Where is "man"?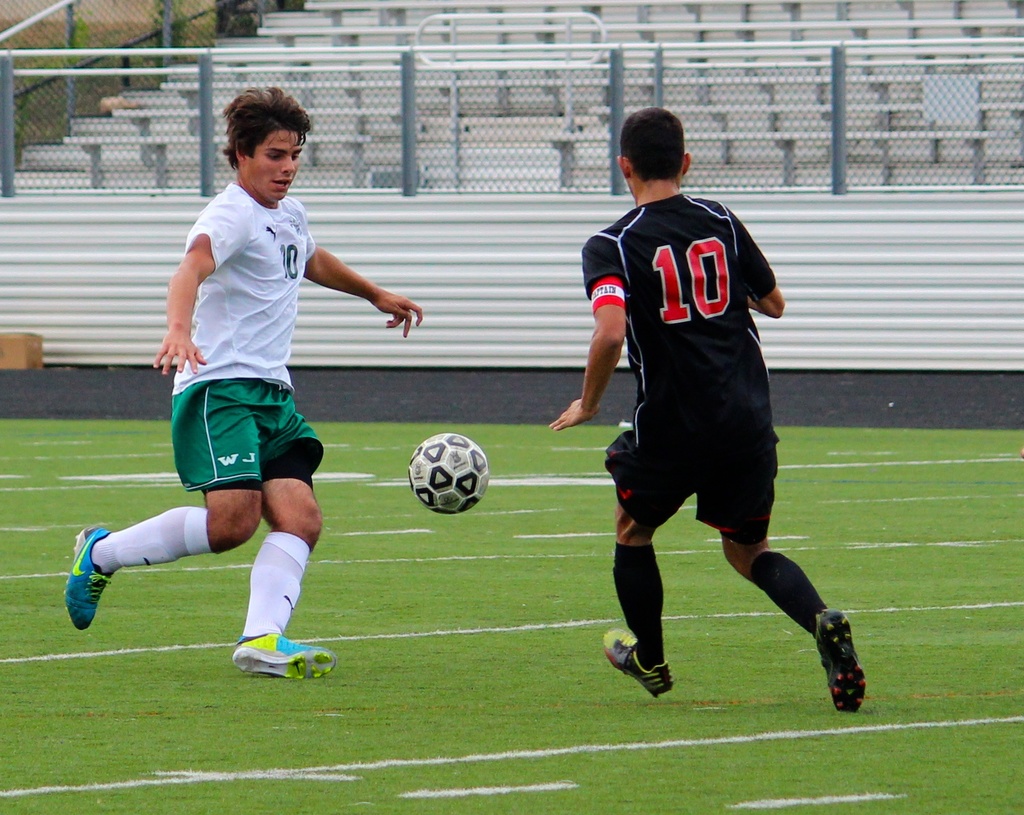
bbox=(564, 147, 847, 700).
